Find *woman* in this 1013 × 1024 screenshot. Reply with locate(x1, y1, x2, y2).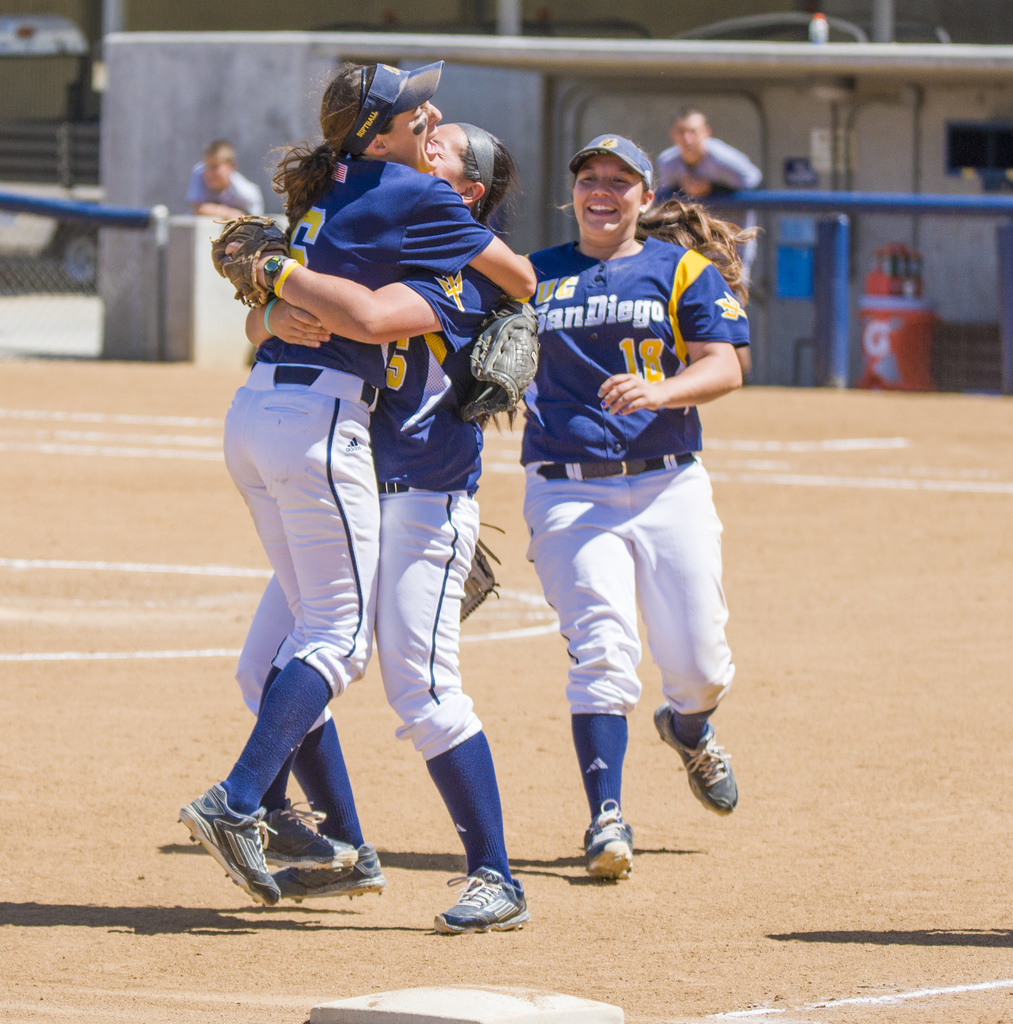
locate(516, 125, 777, 884).
